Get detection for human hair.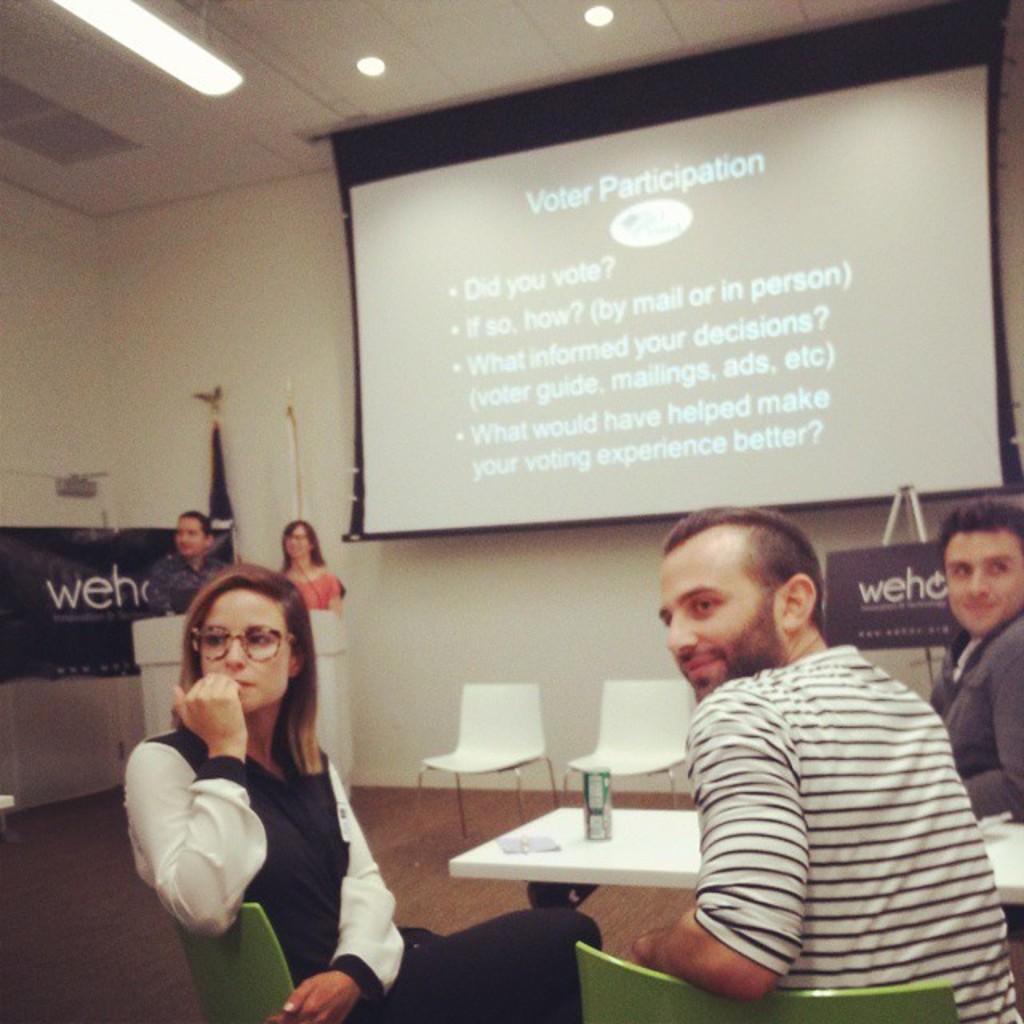
Detection: bbox=[174, 509, 214, 536].
